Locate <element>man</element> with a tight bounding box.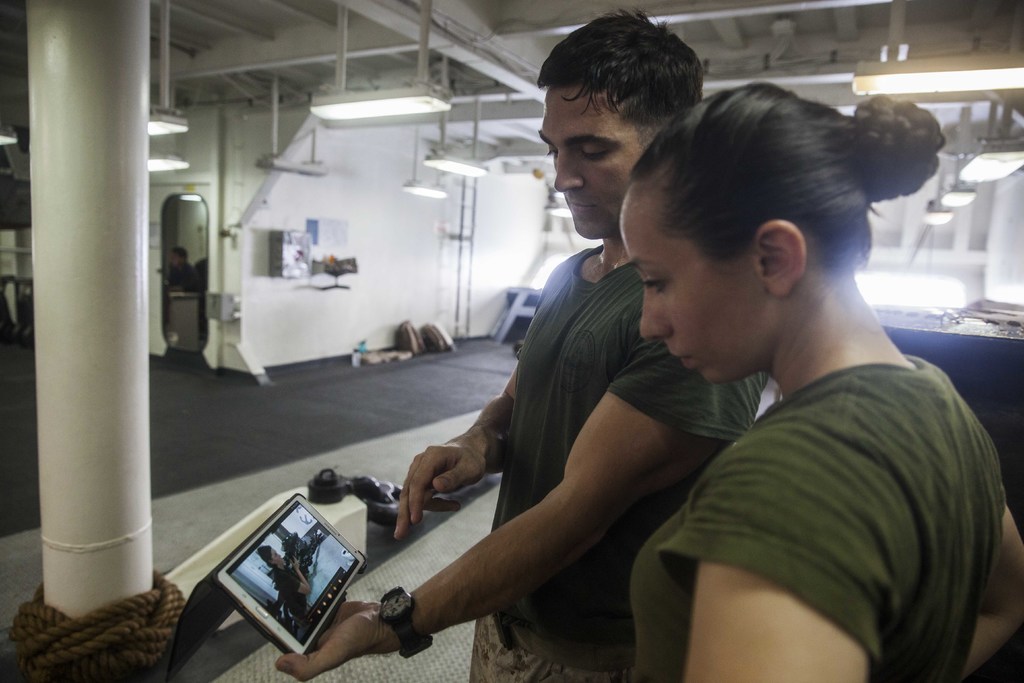
crop(160, 236, 209, 341).
